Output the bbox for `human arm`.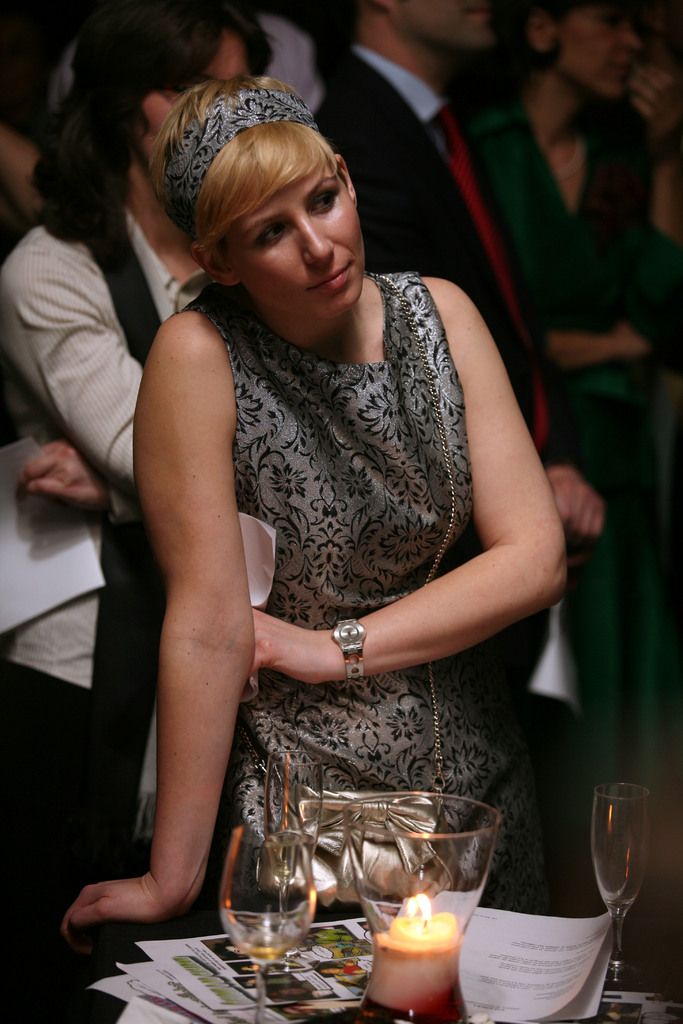
551:468:605:532.
